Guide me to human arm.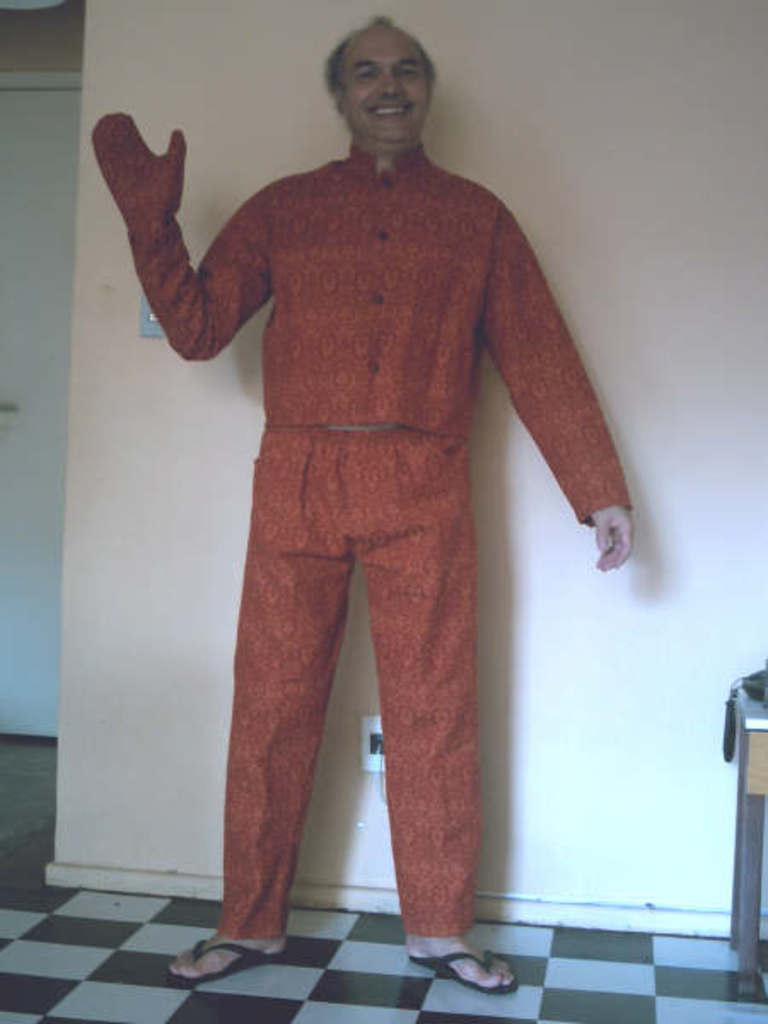
Guidance: left=483, top=222, right=638, bottom=570.
